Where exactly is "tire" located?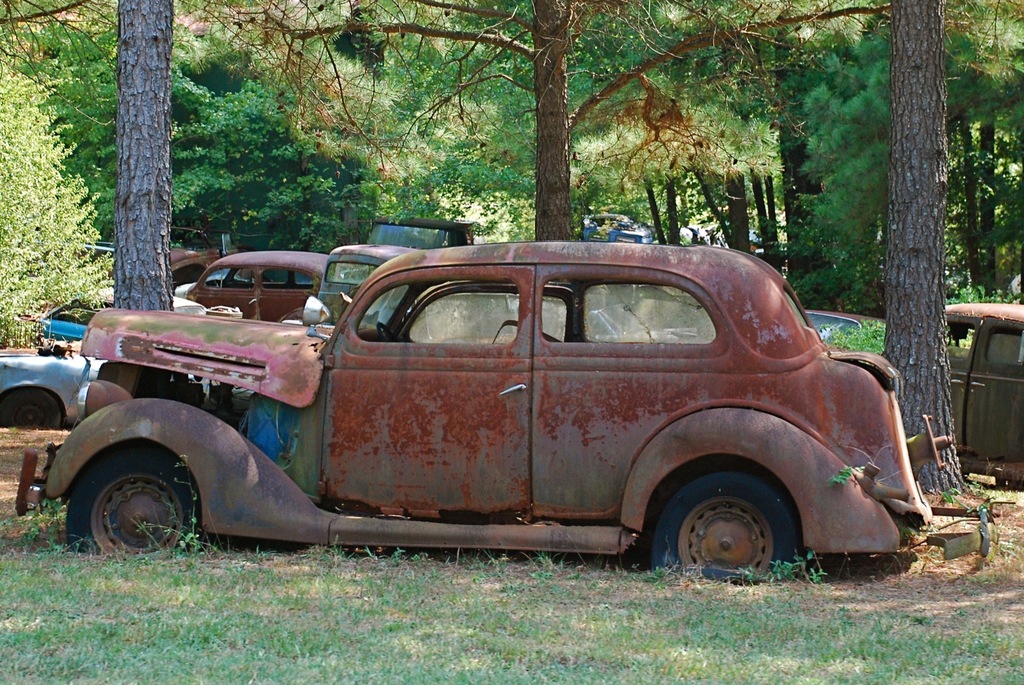
Its bounding box is (left=641, top=472, right=797, bottom=588).
